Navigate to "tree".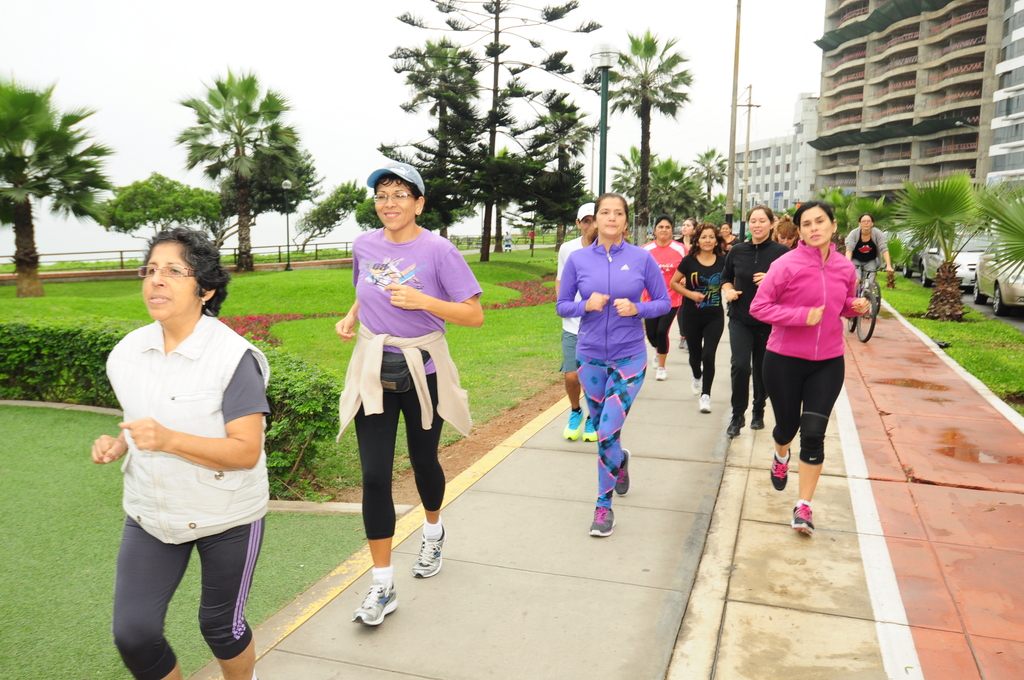
Navigation target: [x1=445, y1=143, x2=618, y2=263].
